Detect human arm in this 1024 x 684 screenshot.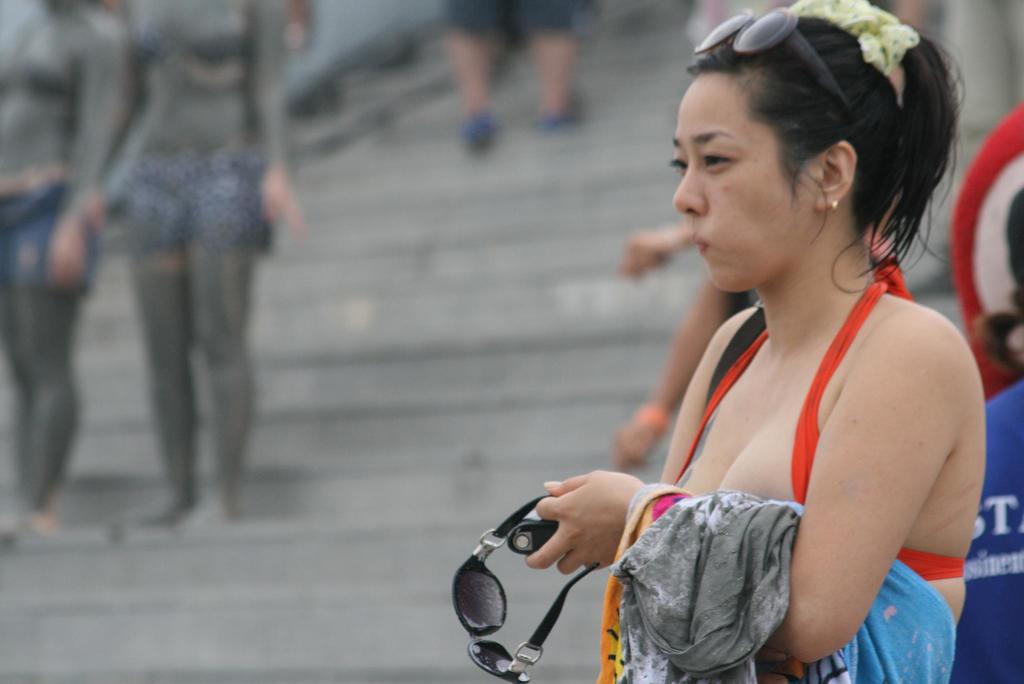
Detection: <region>244, 0, 307, 237</region>.
